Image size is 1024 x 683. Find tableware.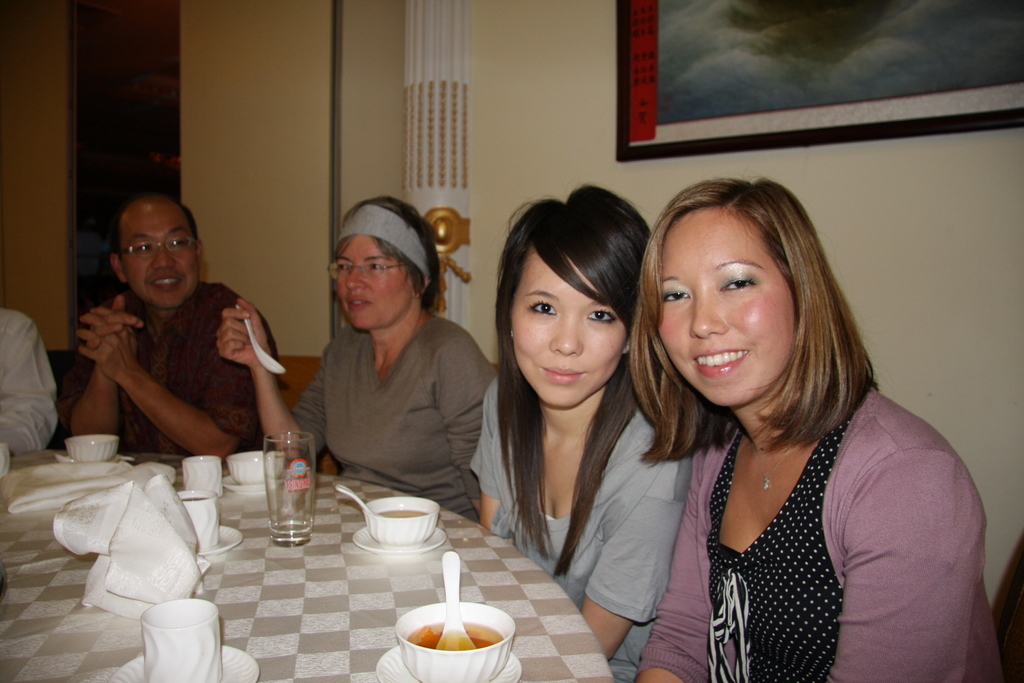
394 598 518 682.
